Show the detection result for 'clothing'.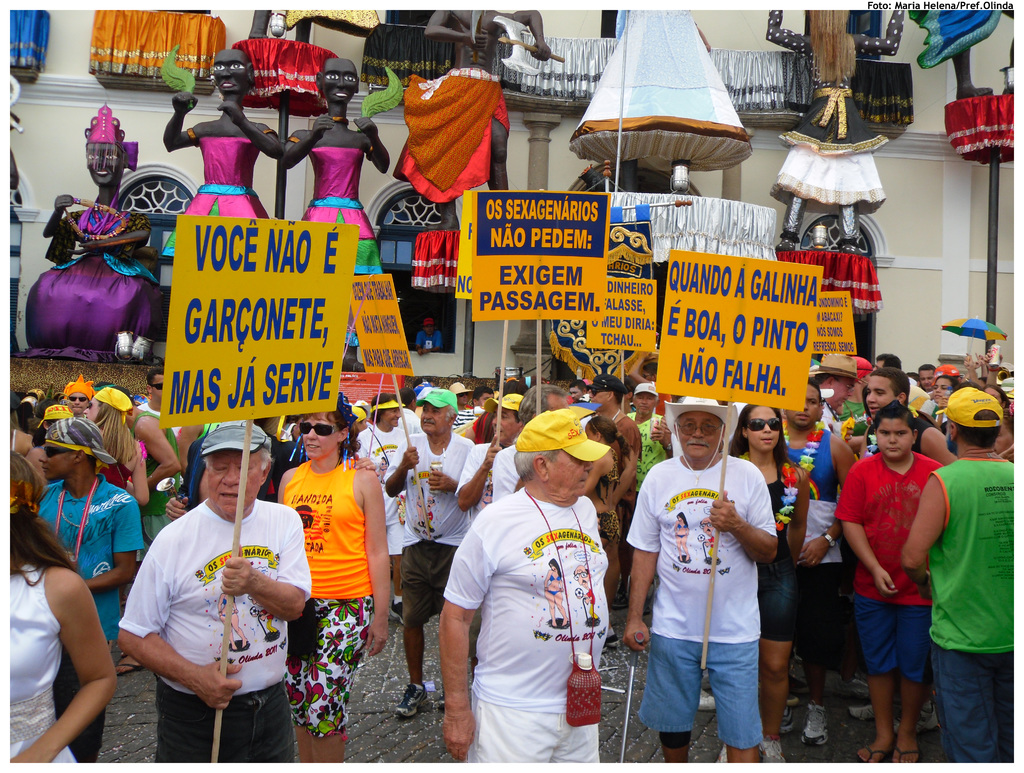
region(0, 538, 99, 772).
